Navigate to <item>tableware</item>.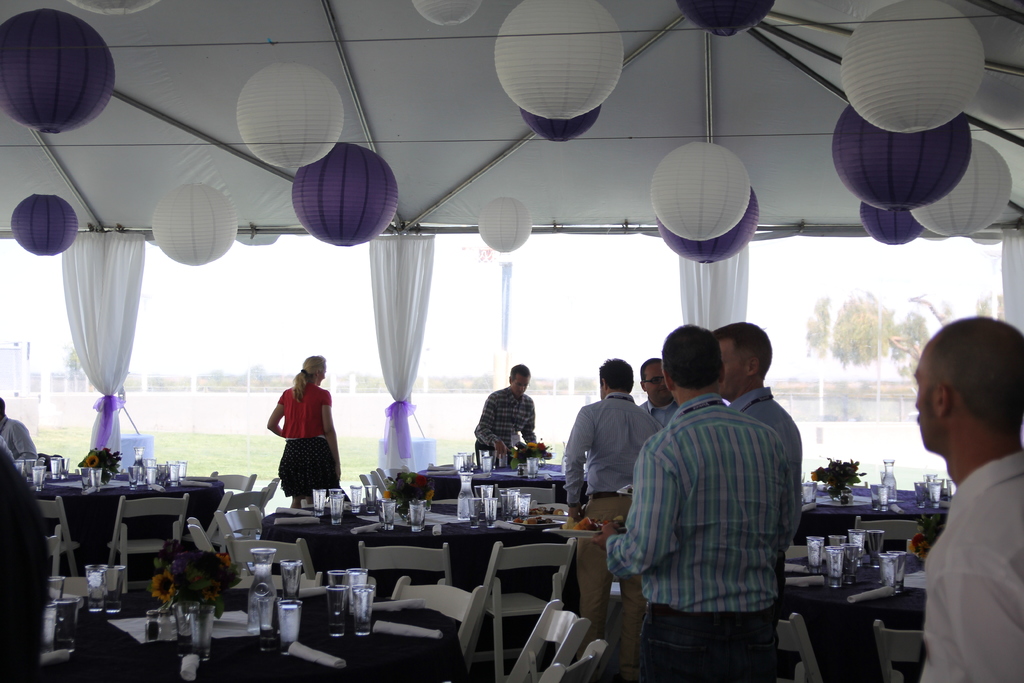
Navigation target: BBox(47, 574, 63, 607).
